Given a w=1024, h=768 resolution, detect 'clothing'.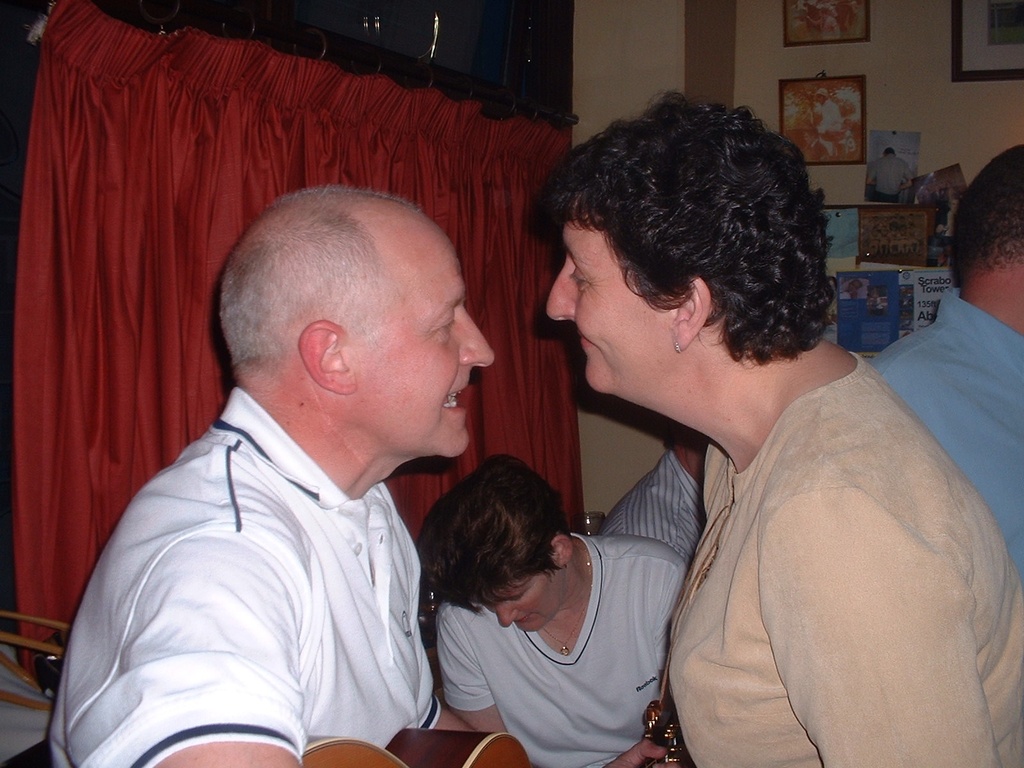
863, 281, 1023, 571.
